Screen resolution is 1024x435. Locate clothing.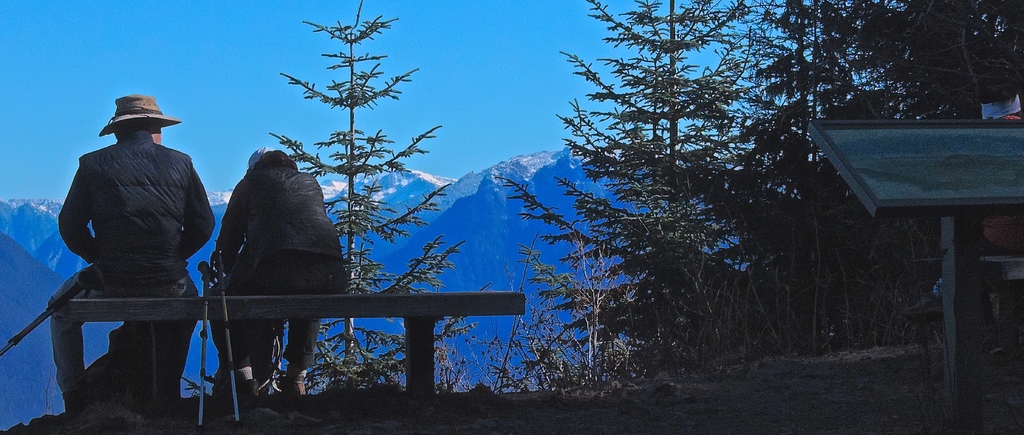
l=979, t=113, r=1023, b=336.
